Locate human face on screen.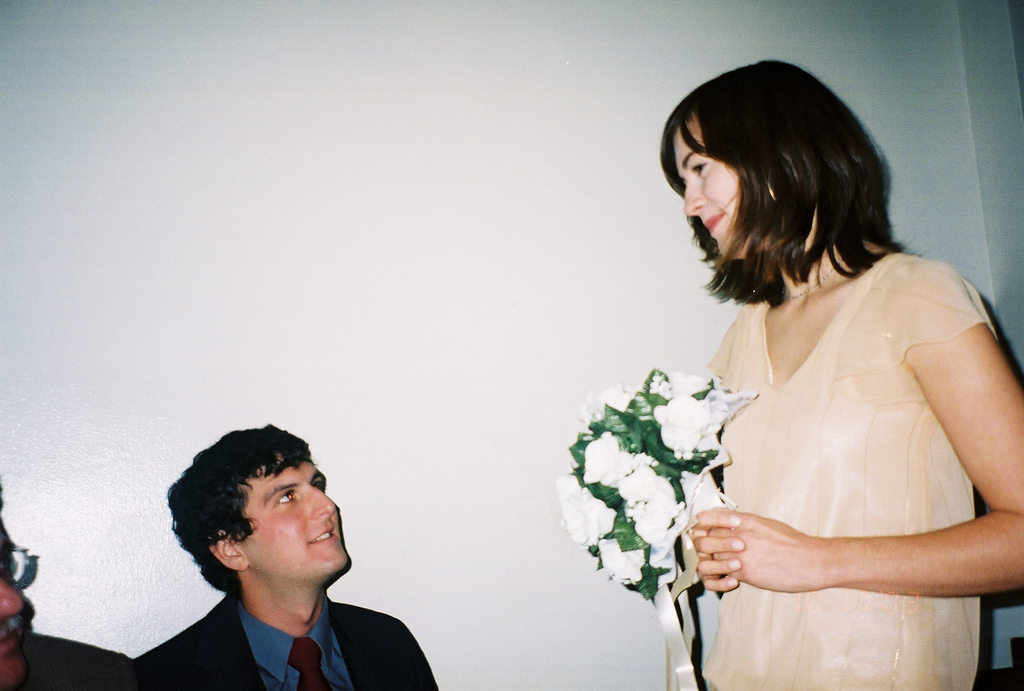
On screen at {"x1": 668, "y1": 110, "x2": 753, "y2": 253}.
